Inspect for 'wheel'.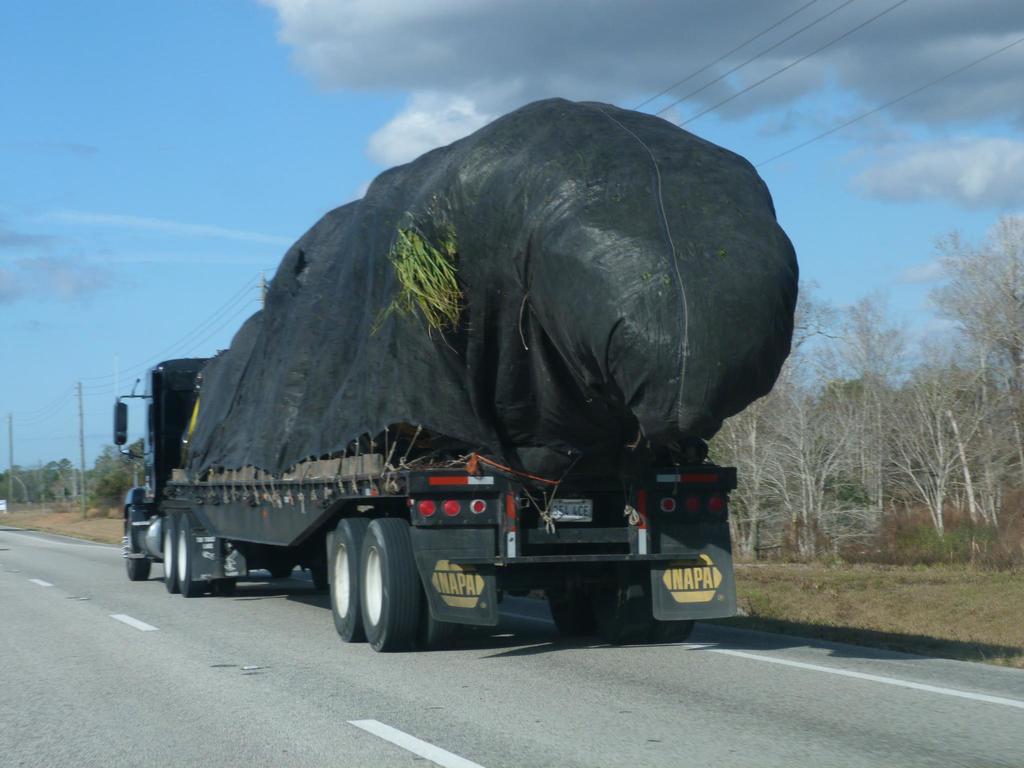
Inspection: {"x1": 546, "y1": 584, "x2": 594, "y2": 636}.
